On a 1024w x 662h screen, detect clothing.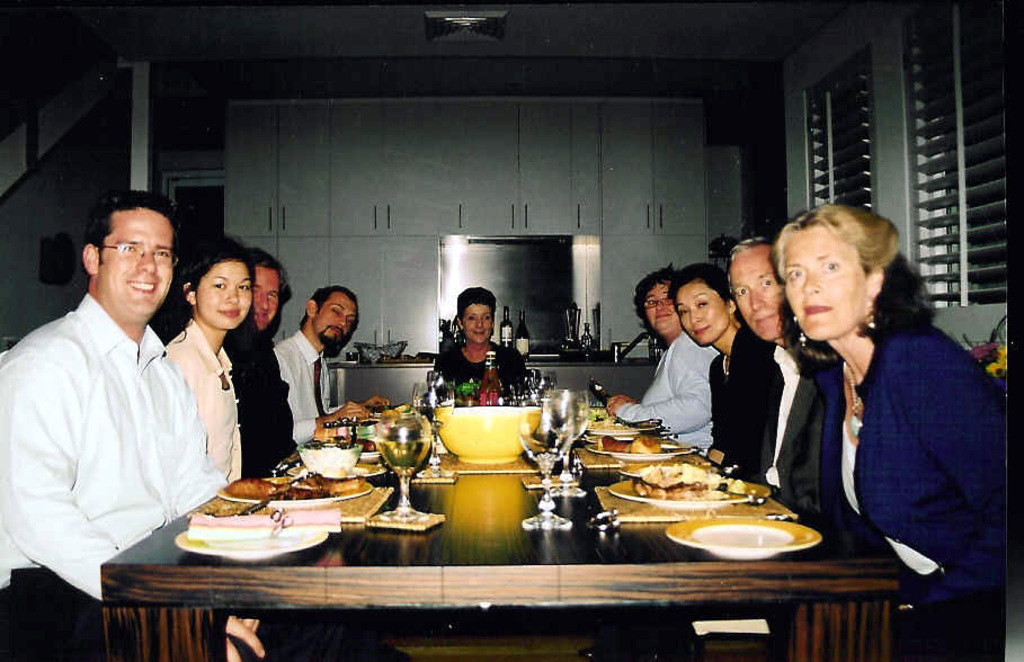
Rect(166, 317, 240, 484).
